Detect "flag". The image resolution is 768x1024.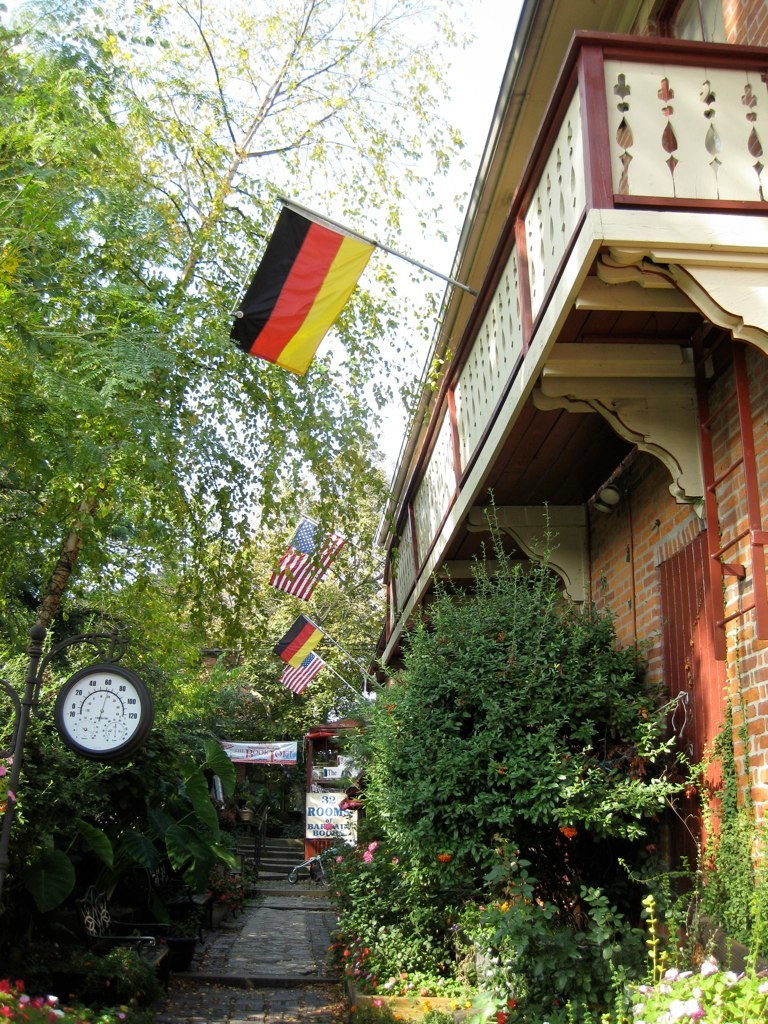
region(269, 507, 345, 603).
